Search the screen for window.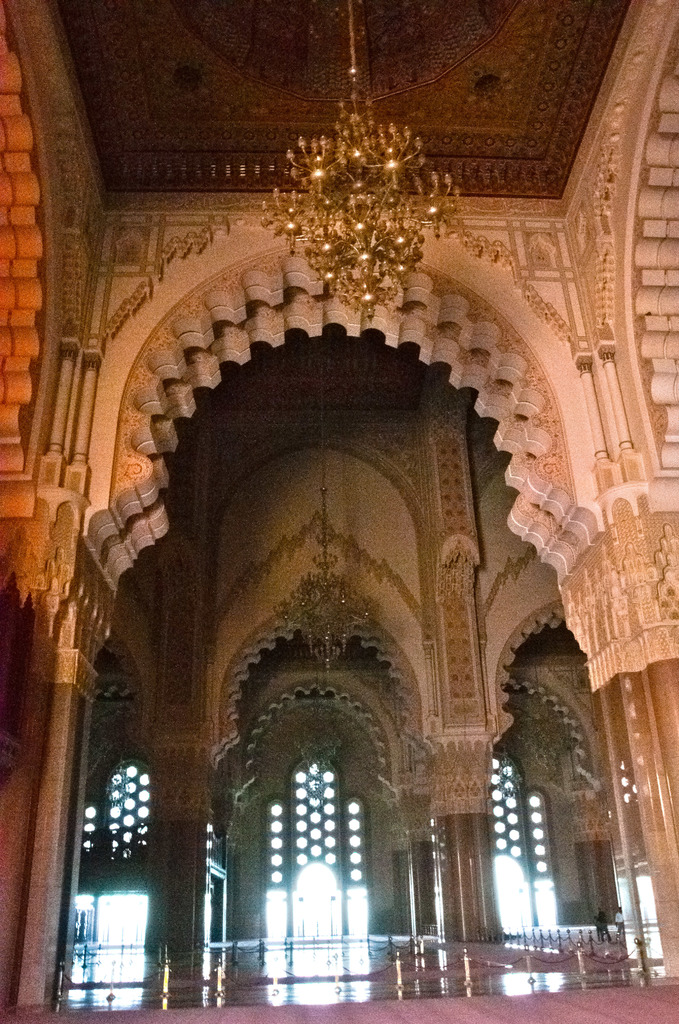
Found at x1=440, y1=749, x2=573, y2=1006.
